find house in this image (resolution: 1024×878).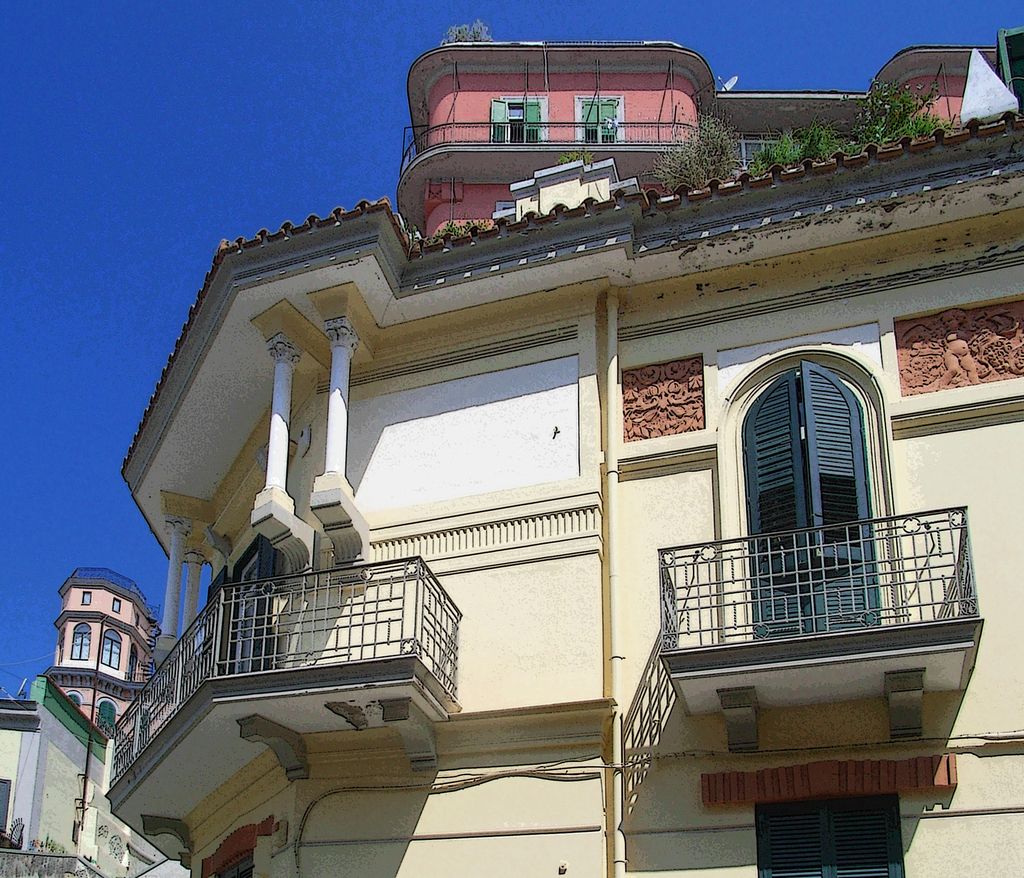
crop(34, 564, 205, 742).
